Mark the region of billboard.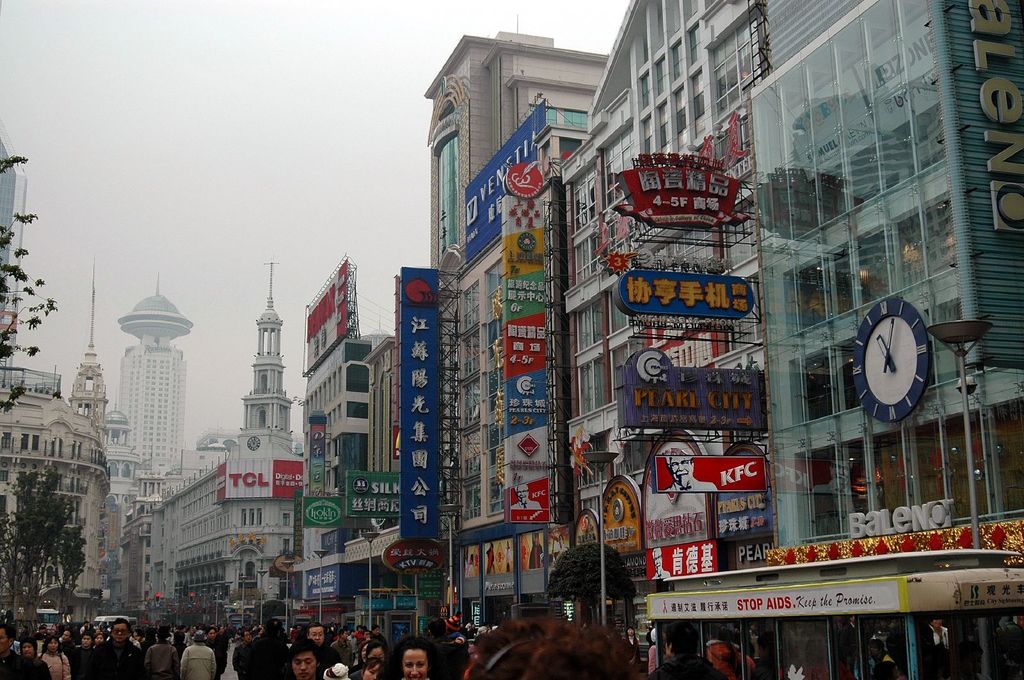
Region: (380,535,447,585).
